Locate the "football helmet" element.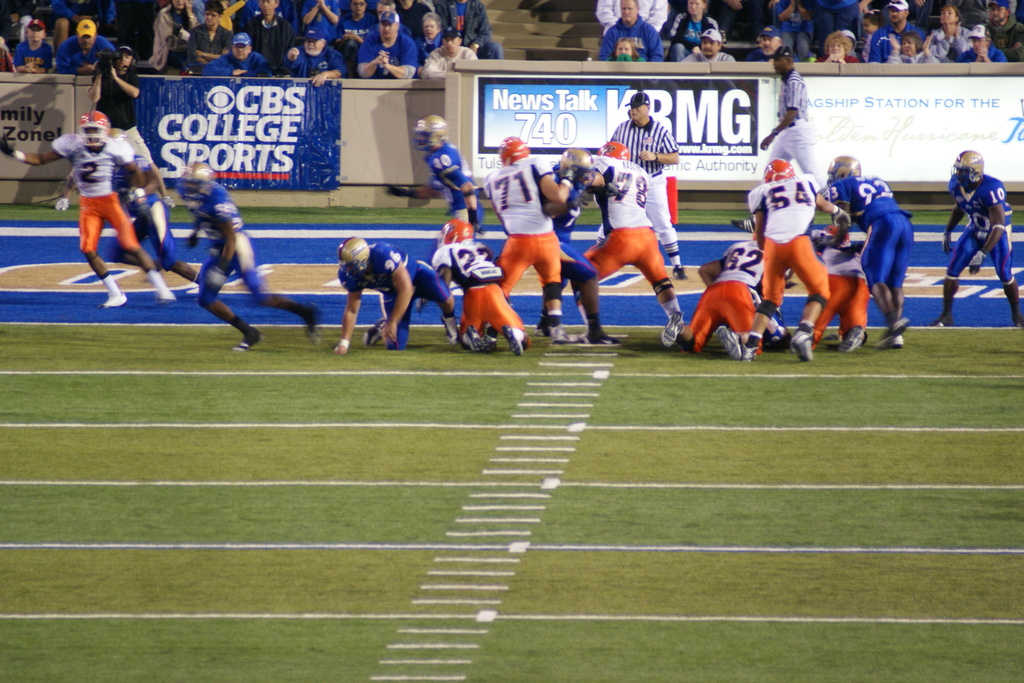
Element bbox: box=[178, 162, 212, 208].
